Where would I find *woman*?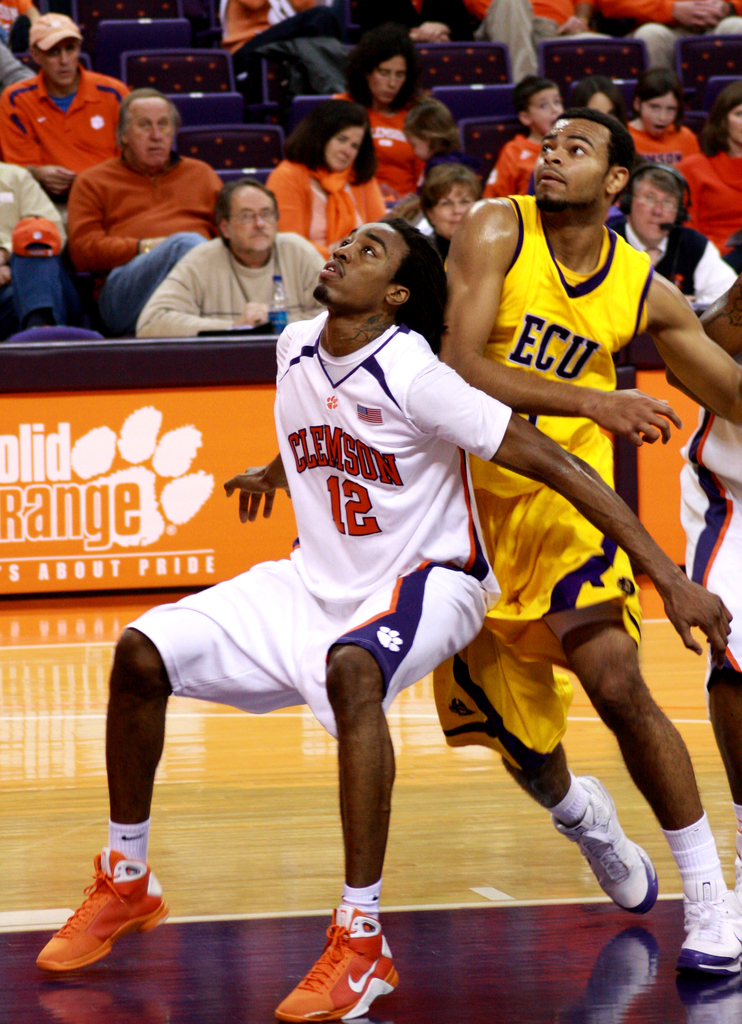
At <box>670,84,741,250</box>.
